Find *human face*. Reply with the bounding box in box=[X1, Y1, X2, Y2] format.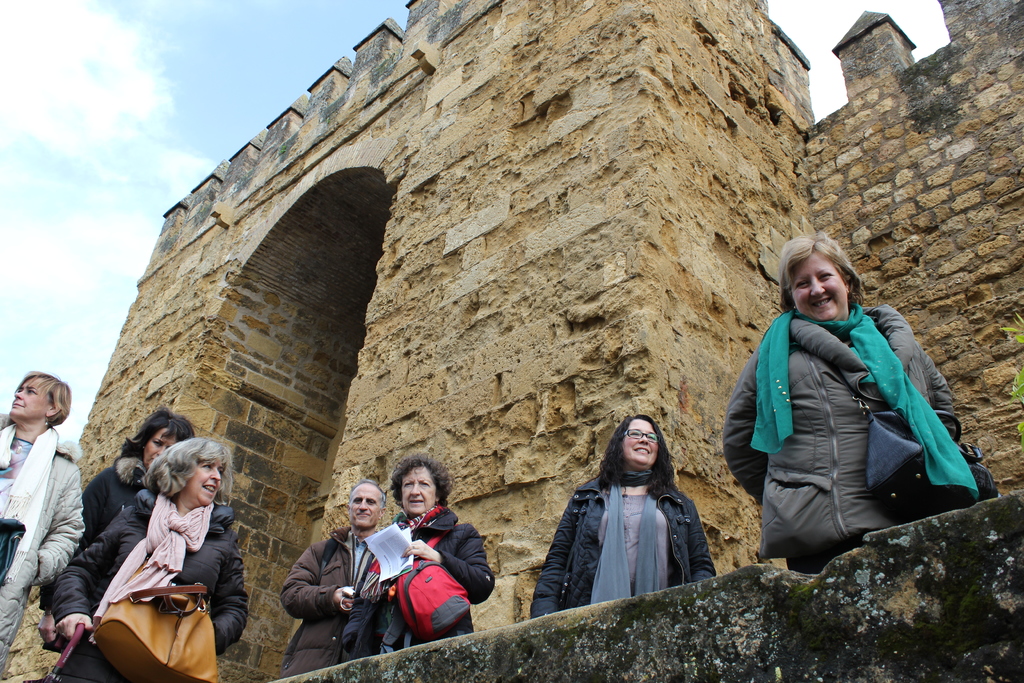
box=[189, 462, 221, 502].
